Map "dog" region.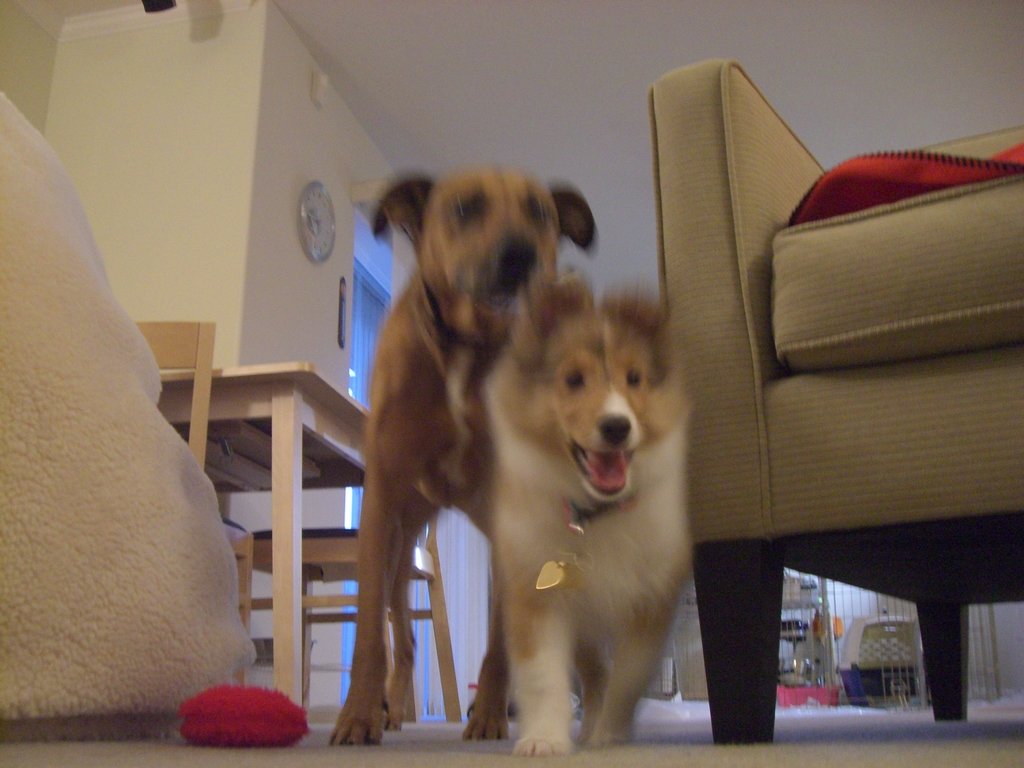
Mapped to 326,176,598,750.
